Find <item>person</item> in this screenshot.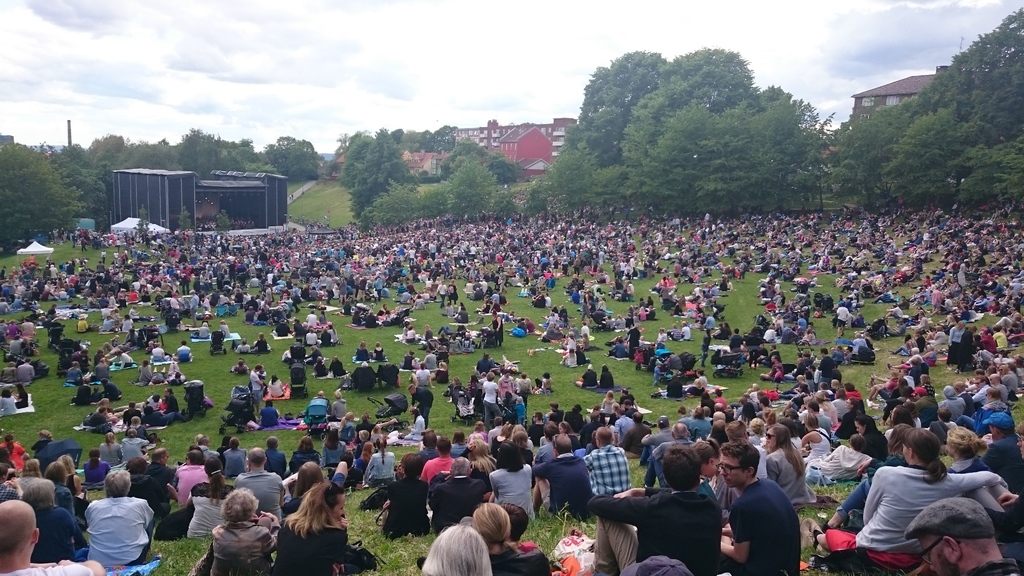
The bounding box for <item>person</item> is (621, 410, 650, 457).
